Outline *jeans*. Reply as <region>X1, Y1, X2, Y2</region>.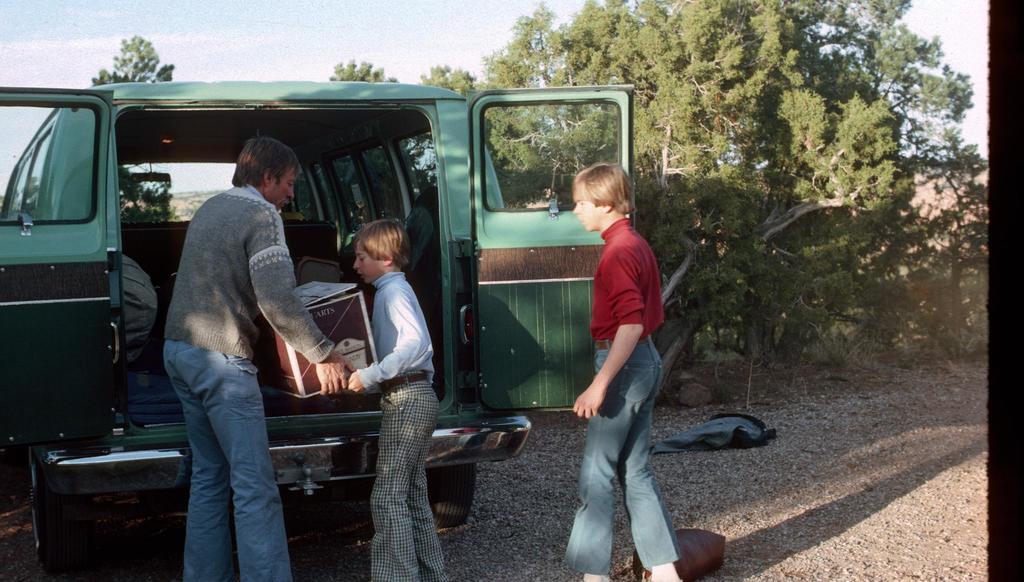
<region>556, 338, 685, 577</region>.
